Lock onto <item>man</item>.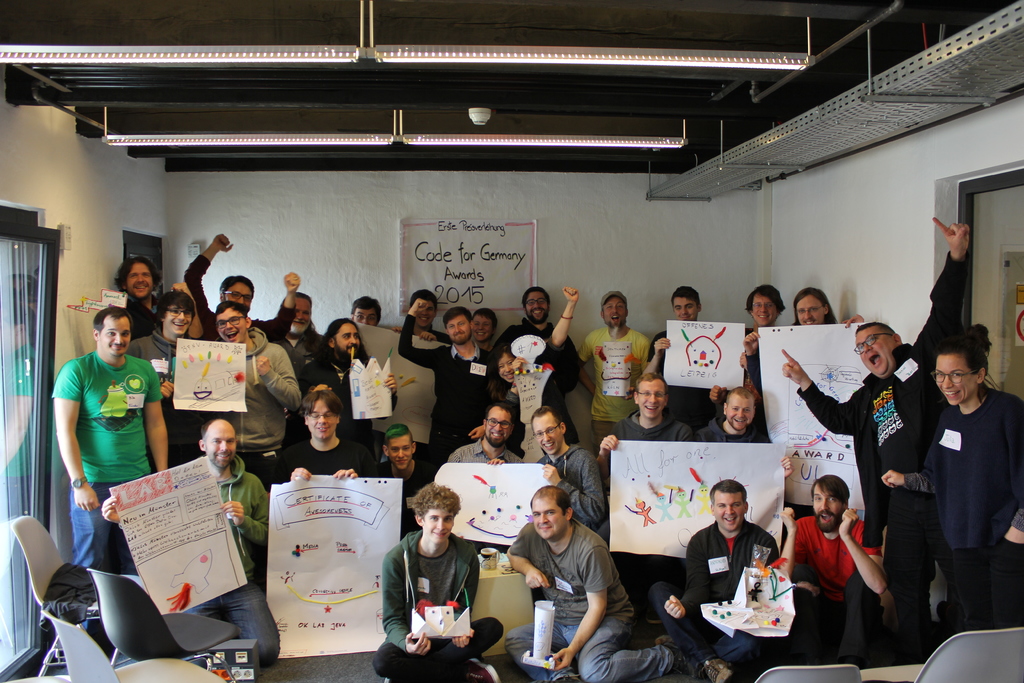
Locked: [x1=472, y1=305, x2=500, y2=344].
